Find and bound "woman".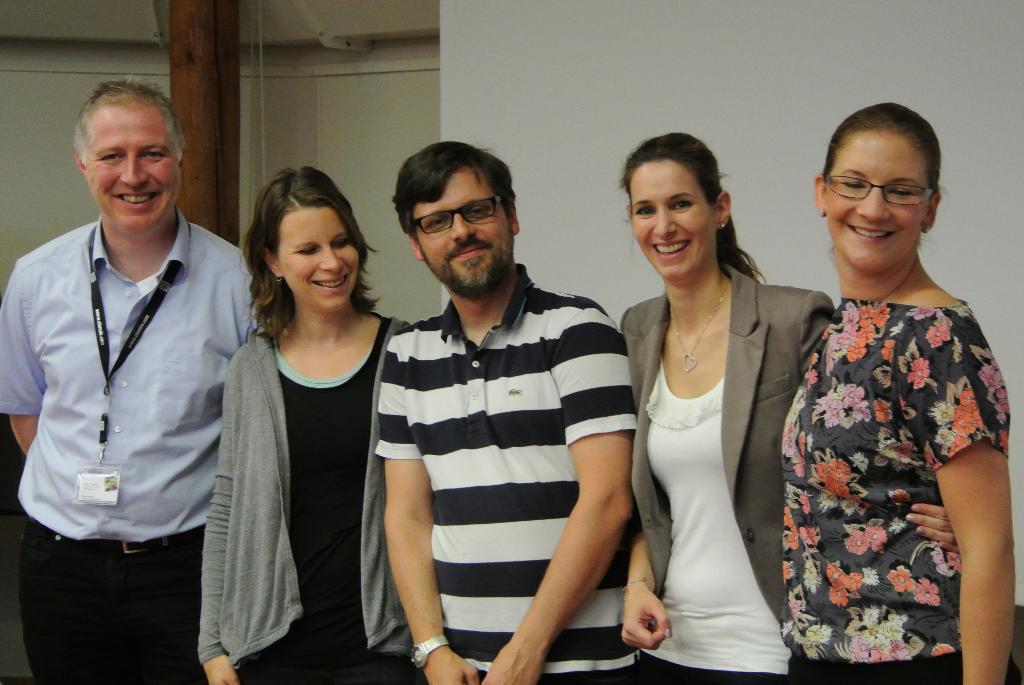
Bound: [x1=191, y1=166, x2=395, y2=668].
